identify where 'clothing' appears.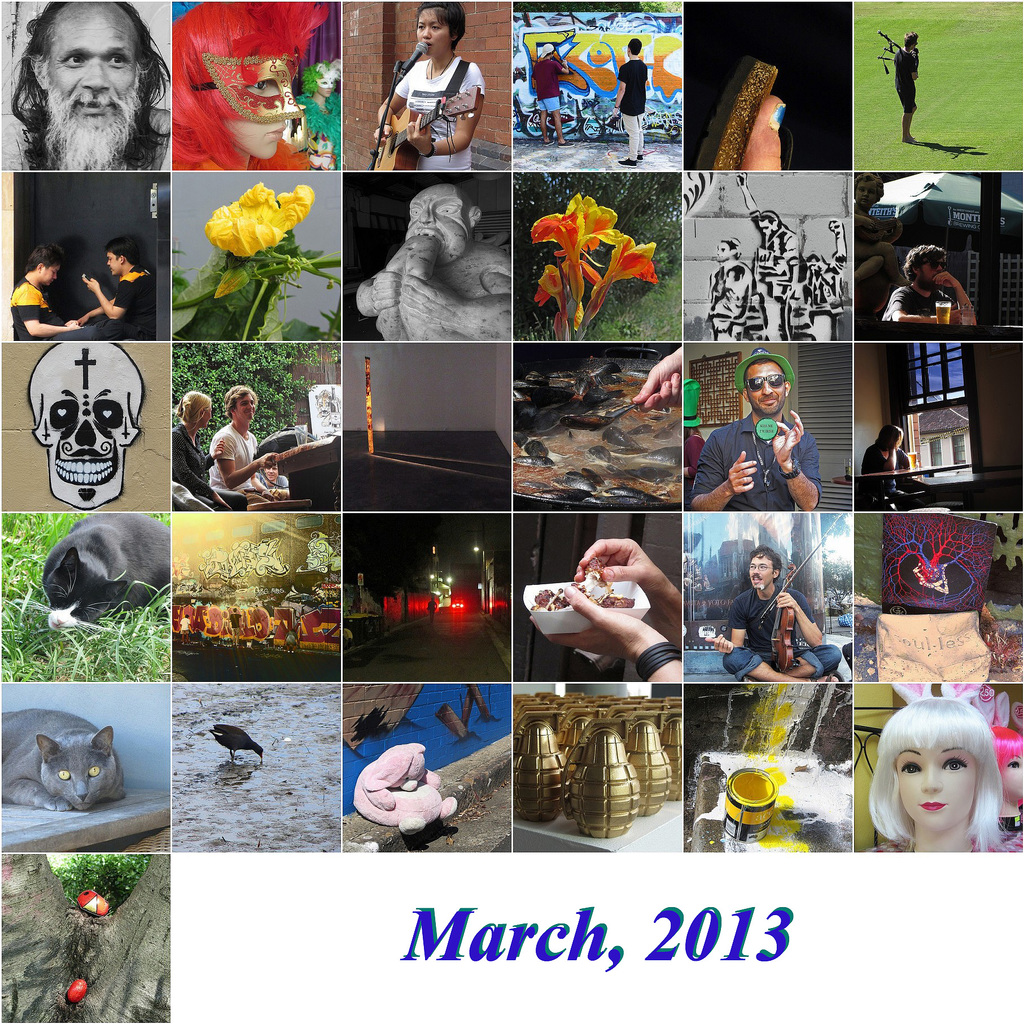
Appears at box(171, 423, 248, 513).
